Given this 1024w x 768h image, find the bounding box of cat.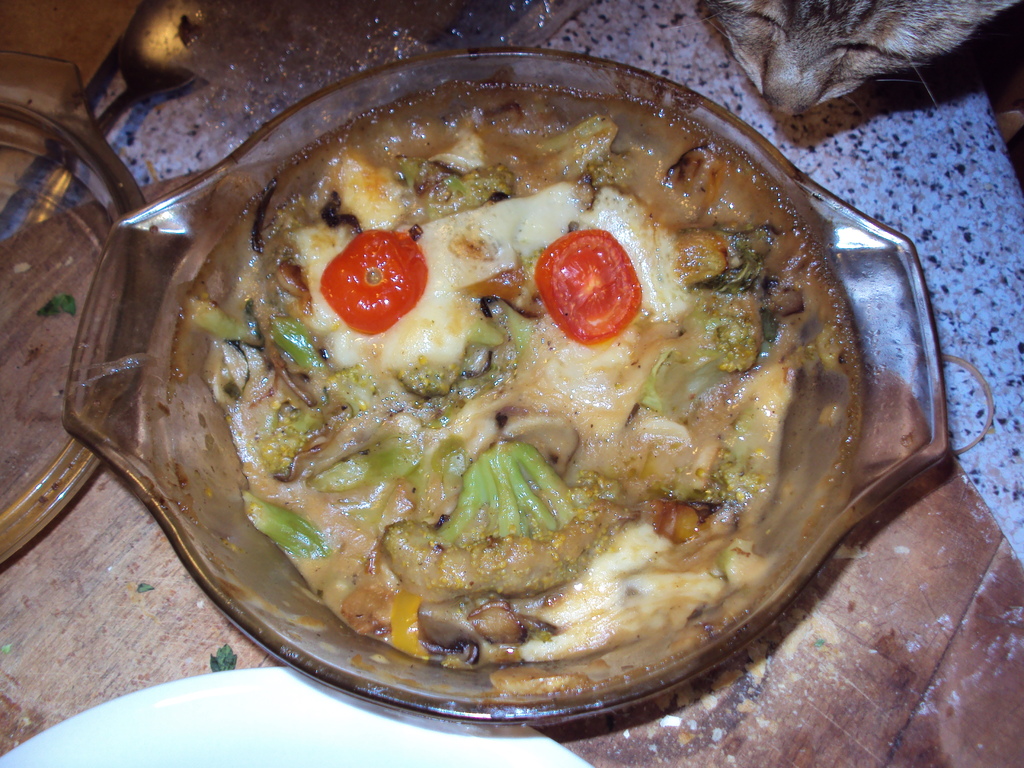
bbox=[694, 0, 1021, 119].
